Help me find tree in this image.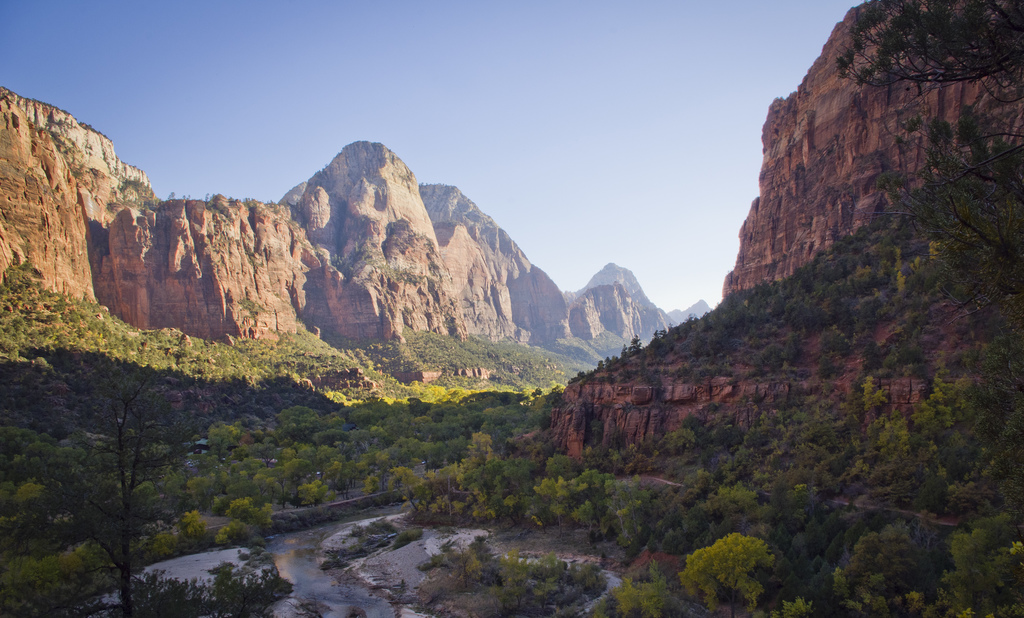
Found it: BBox(364, 475, 381, 495).
